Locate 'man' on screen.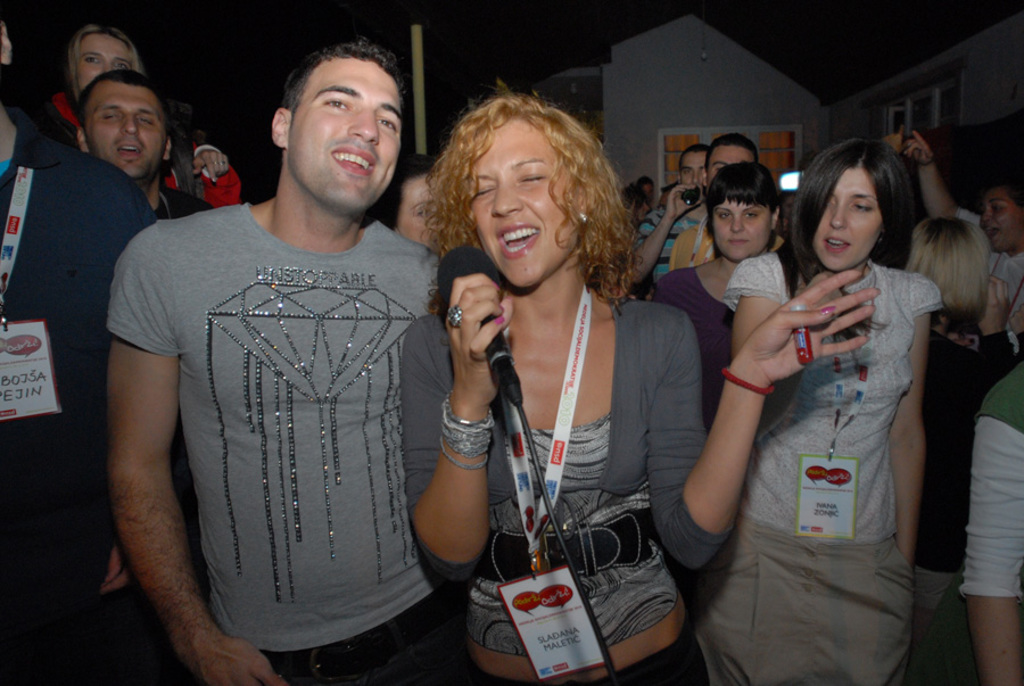
On screen at <box>106,36,436,685</box>.
